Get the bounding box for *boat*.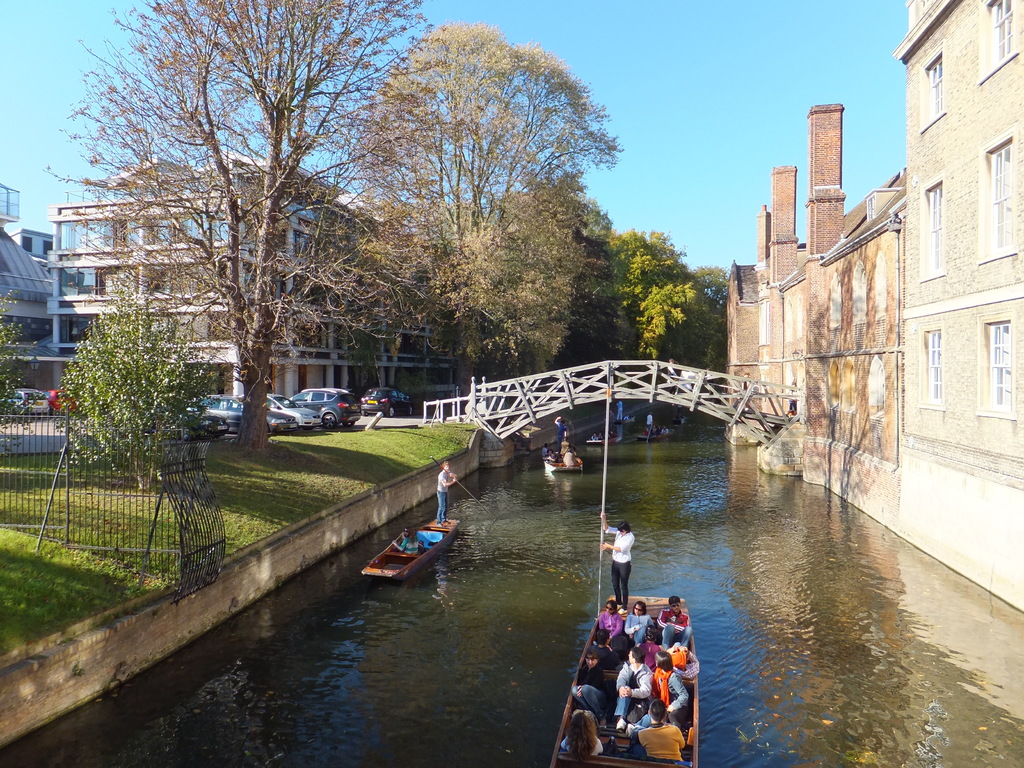
<box>362,511,460,581</box>.
